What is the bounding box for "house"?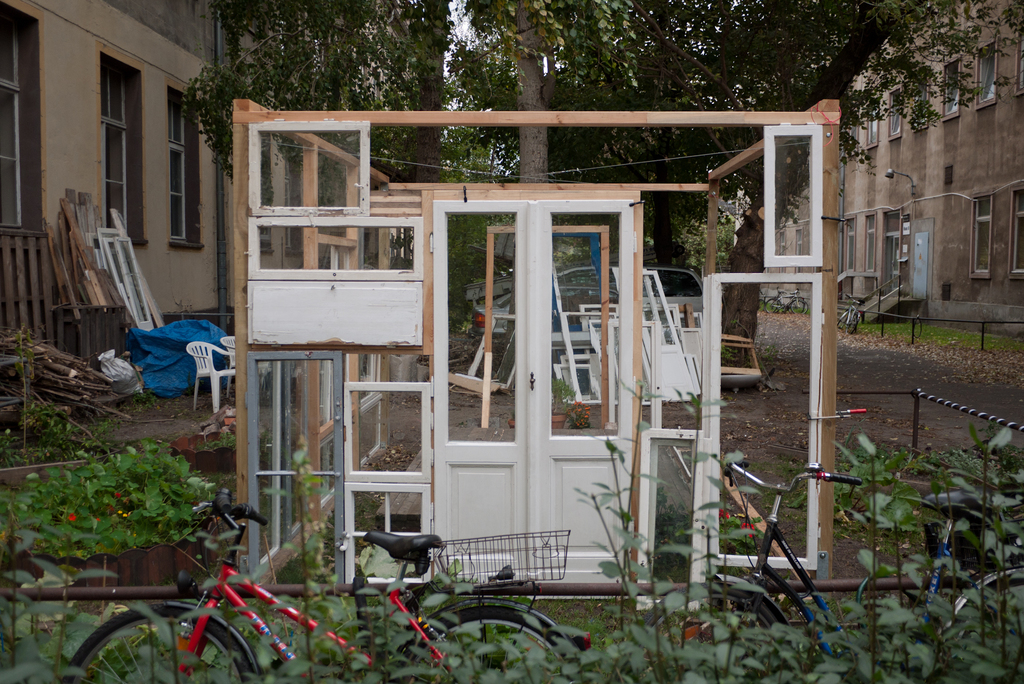
region(0, 0, 412, 338).
